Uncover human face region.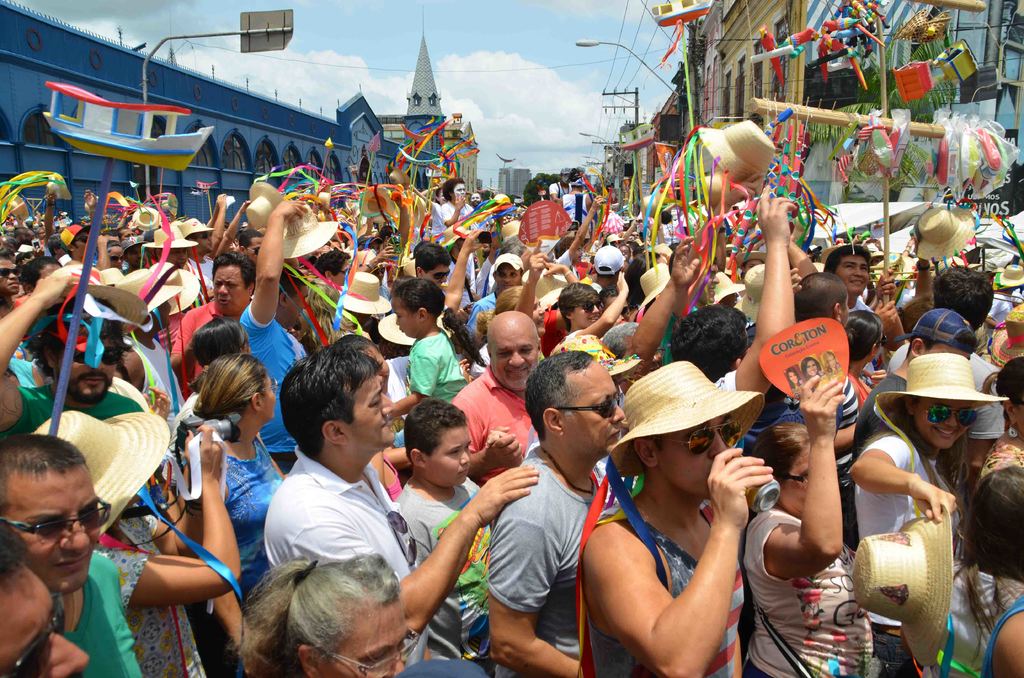
Uncovered: <bbox>663, 418, 723, 502</bbox>.
